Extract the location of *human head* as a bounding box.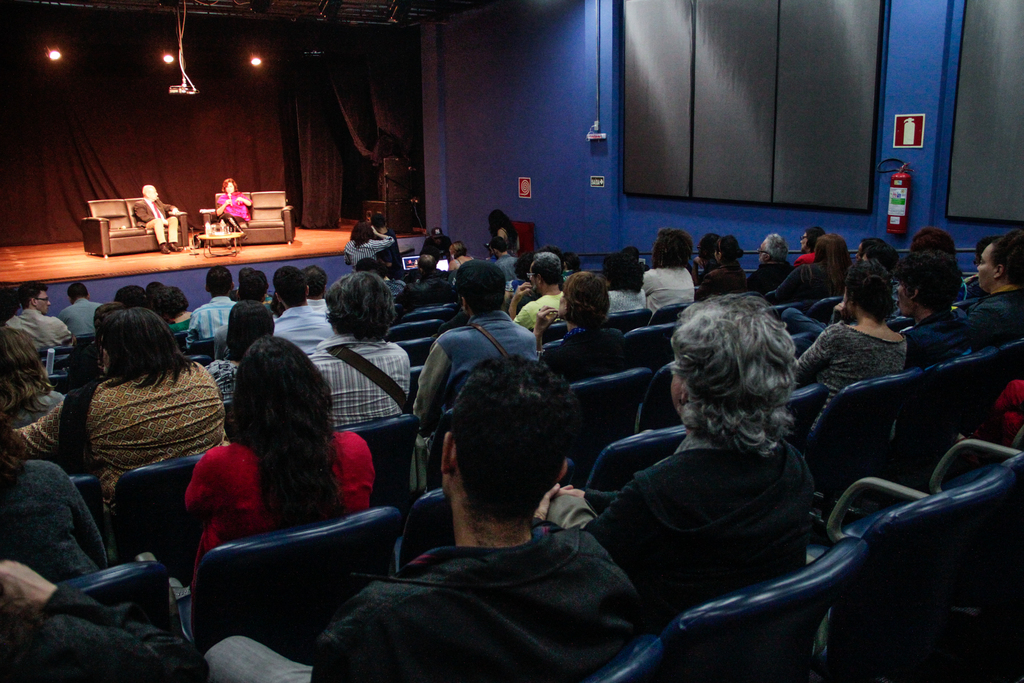
box=[906, 223, 957, 257].
